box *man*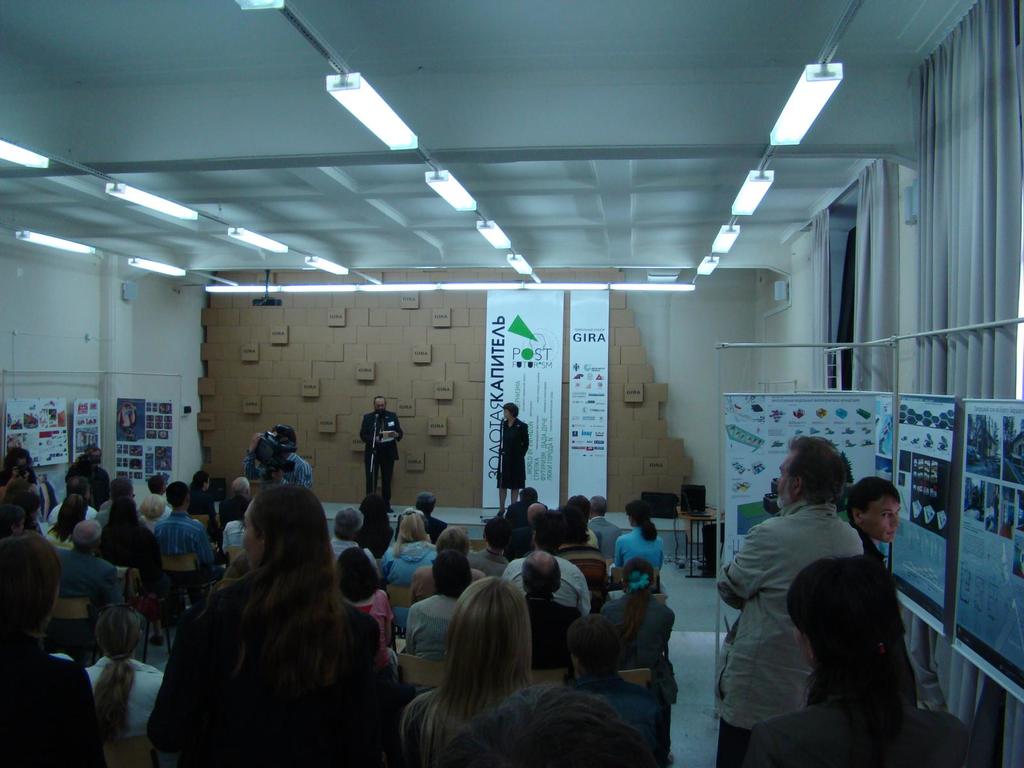
<bbox>326, 509, 382, 574</bbox>
